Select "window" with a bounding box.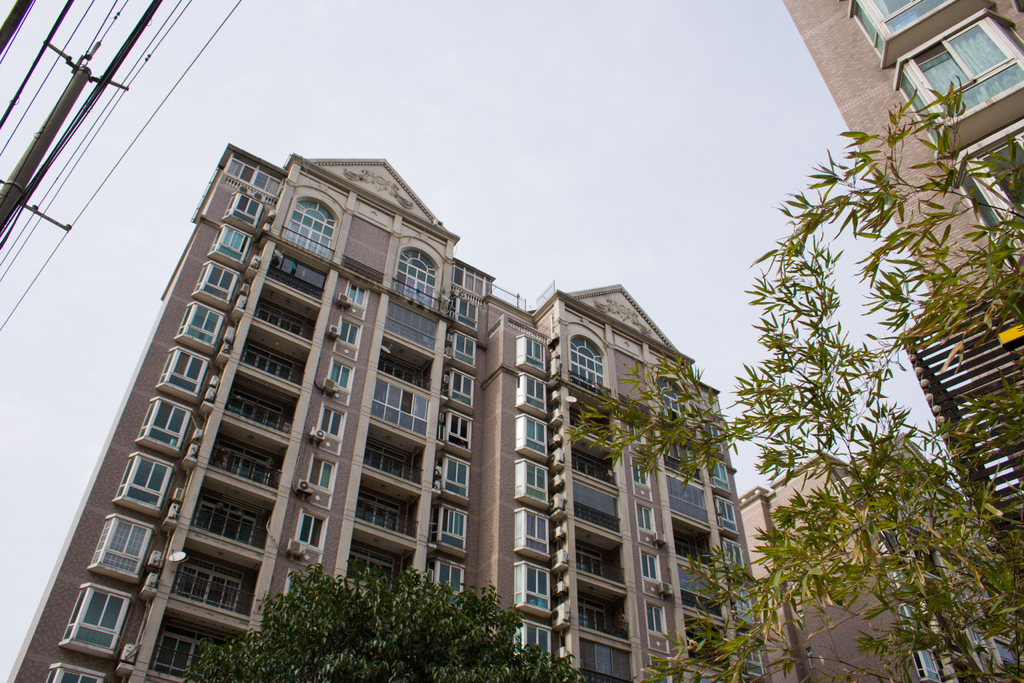
<bbox>425, 557, 464, 610</bbox>.
